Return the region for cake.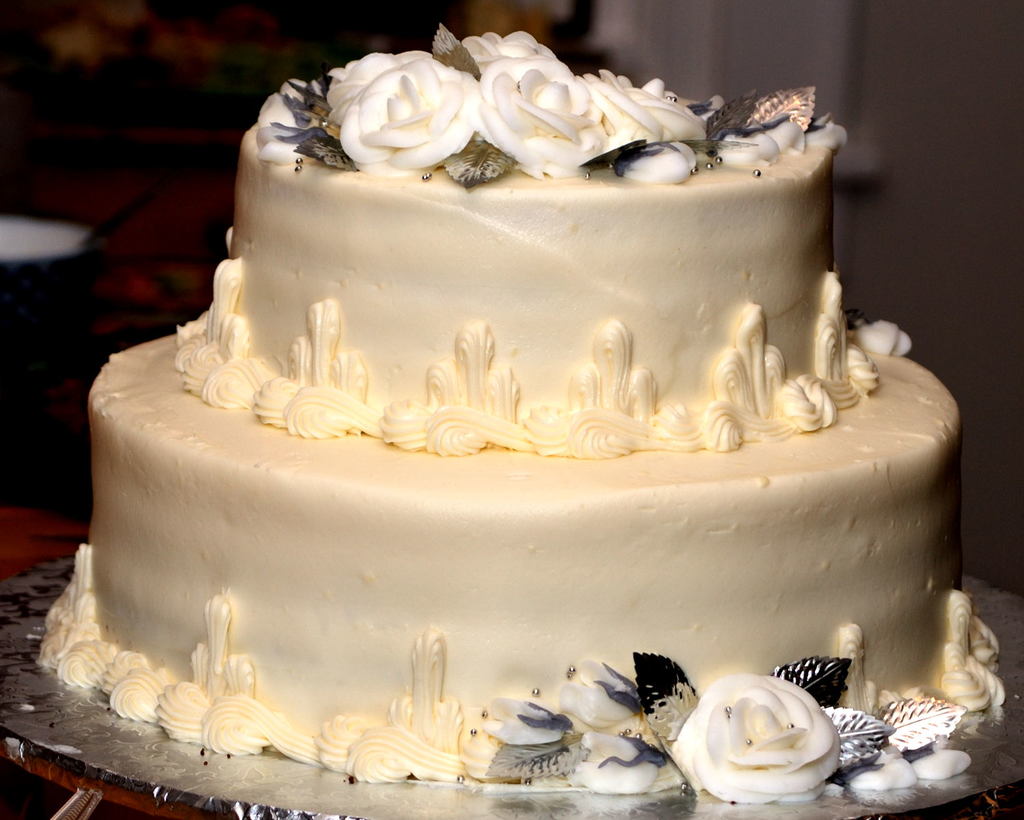
(34,25,1004,804).
